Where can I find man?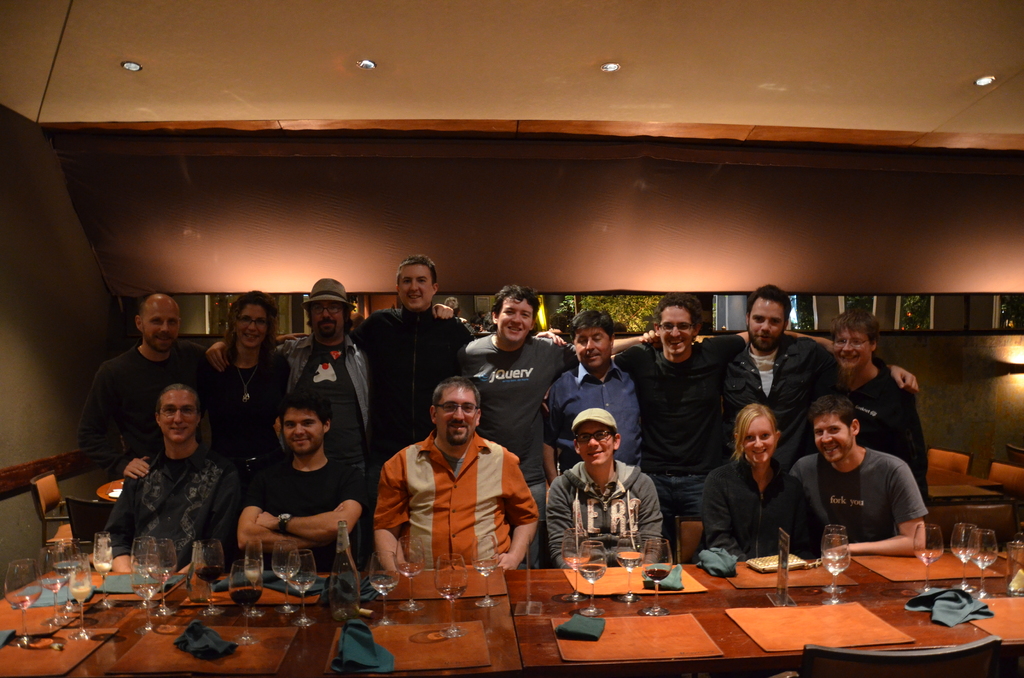
You can find it at l=454, t=286, r=653, b=572.
